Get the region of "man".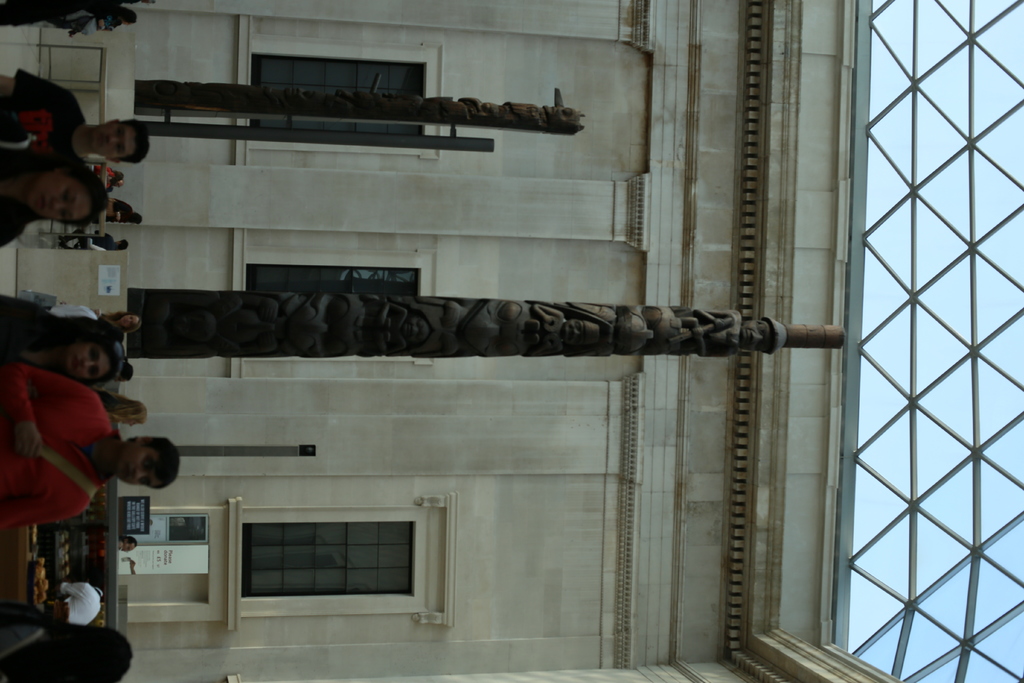
{"x1": 6, "y1": 304, "x2": 181, "y2": 592}.
